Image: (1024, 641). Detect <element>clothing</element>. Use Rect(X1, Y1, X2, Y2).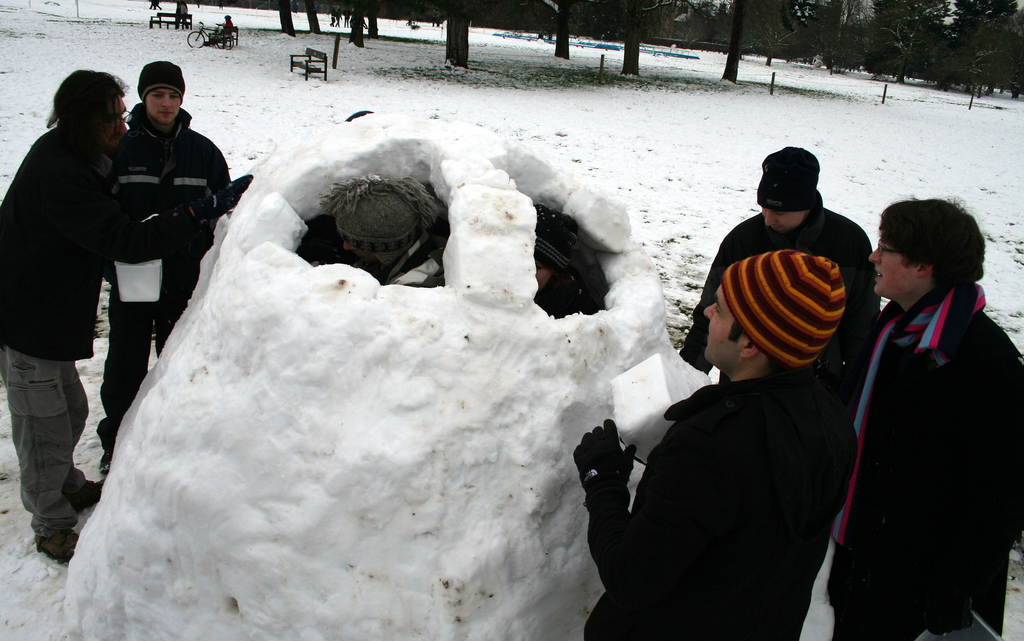
Rect(604, 272, 877, 640).
